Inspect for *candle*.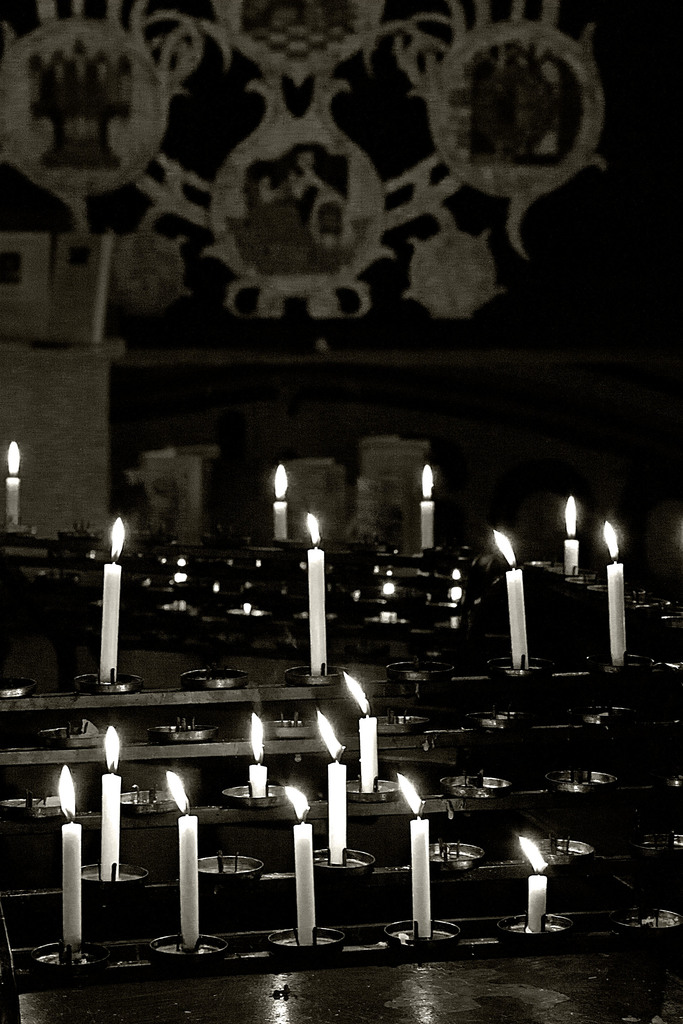
Inspection: <box>565,491,580,577</box>.
